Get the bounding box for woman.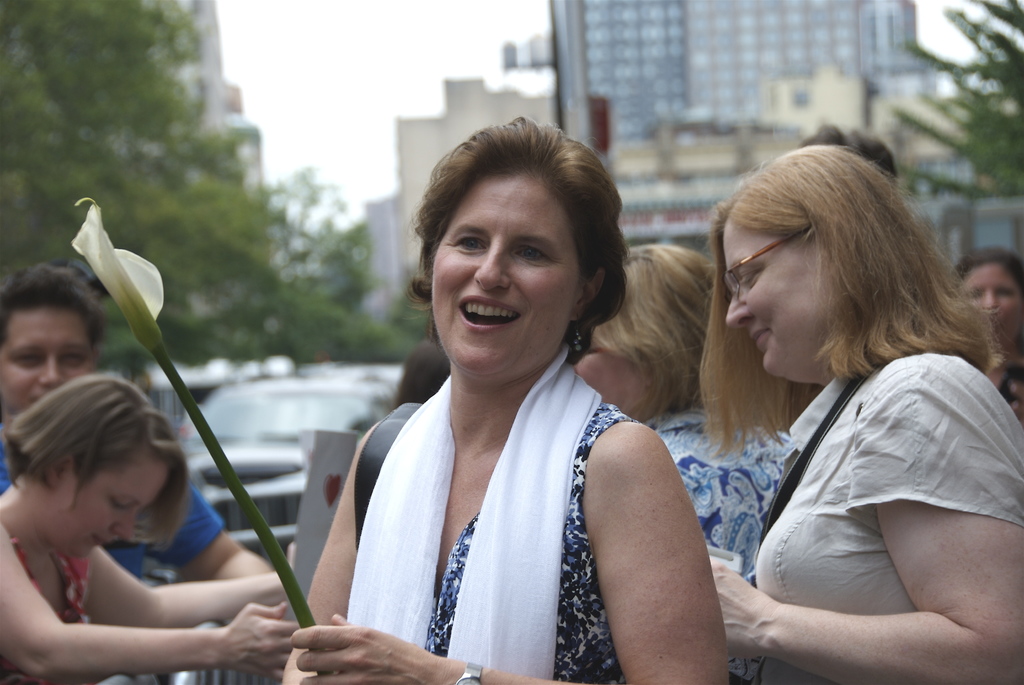
573,249,806,684.
